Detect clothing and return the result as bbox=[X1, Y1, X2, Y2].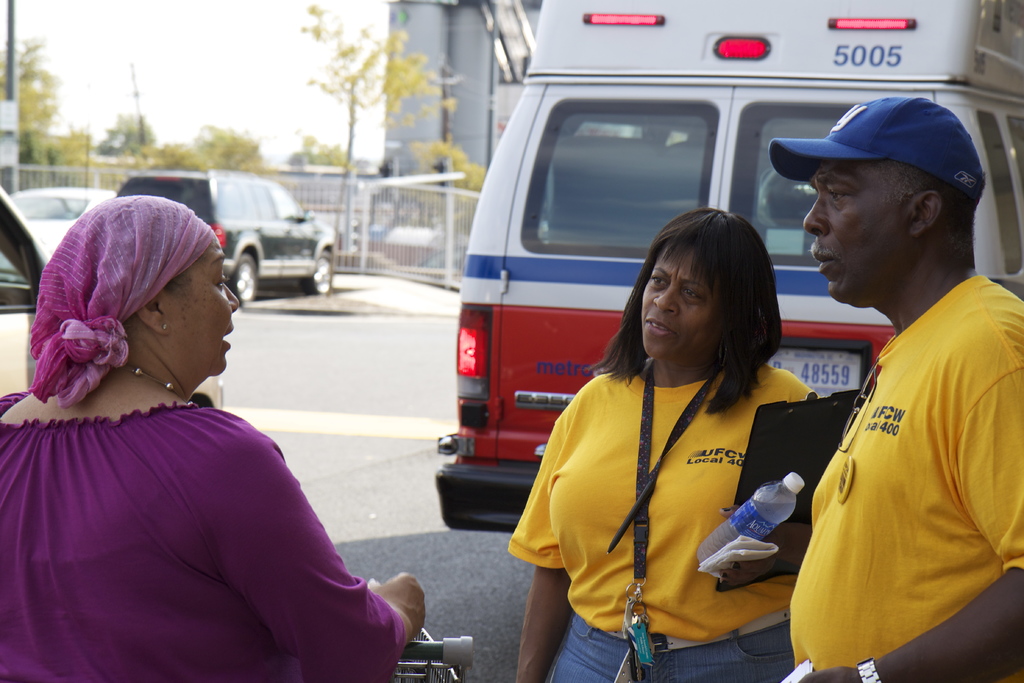
bbox=[499, 348, 817, 682].
